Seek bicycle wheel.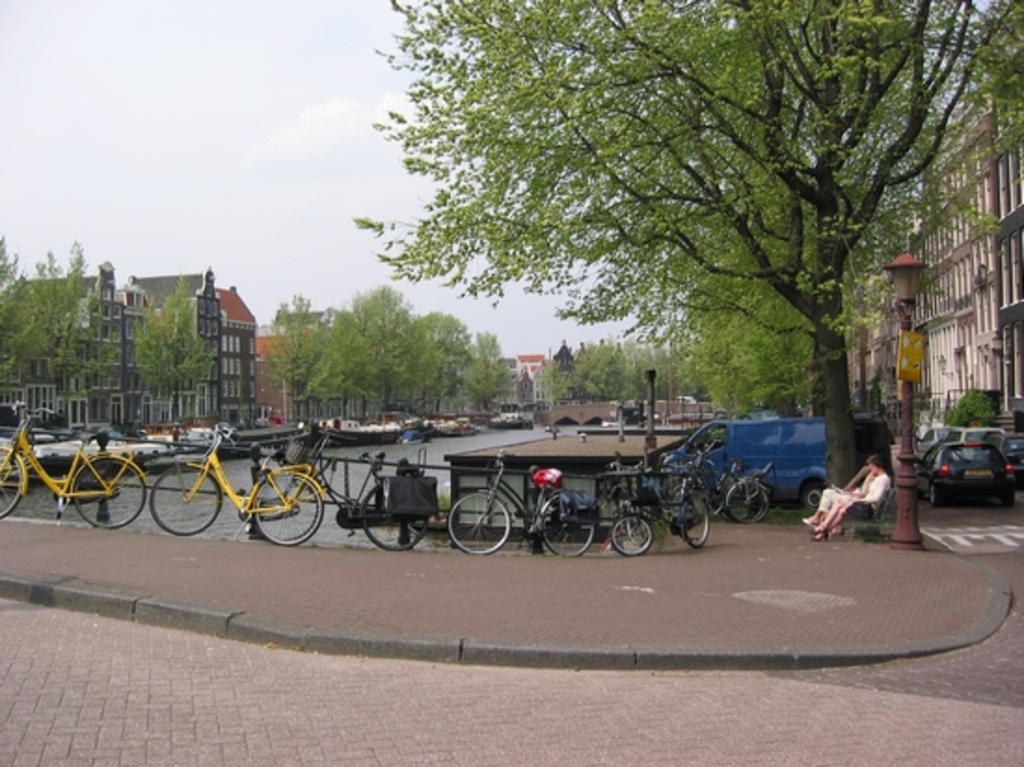
(721,478,767,521).
